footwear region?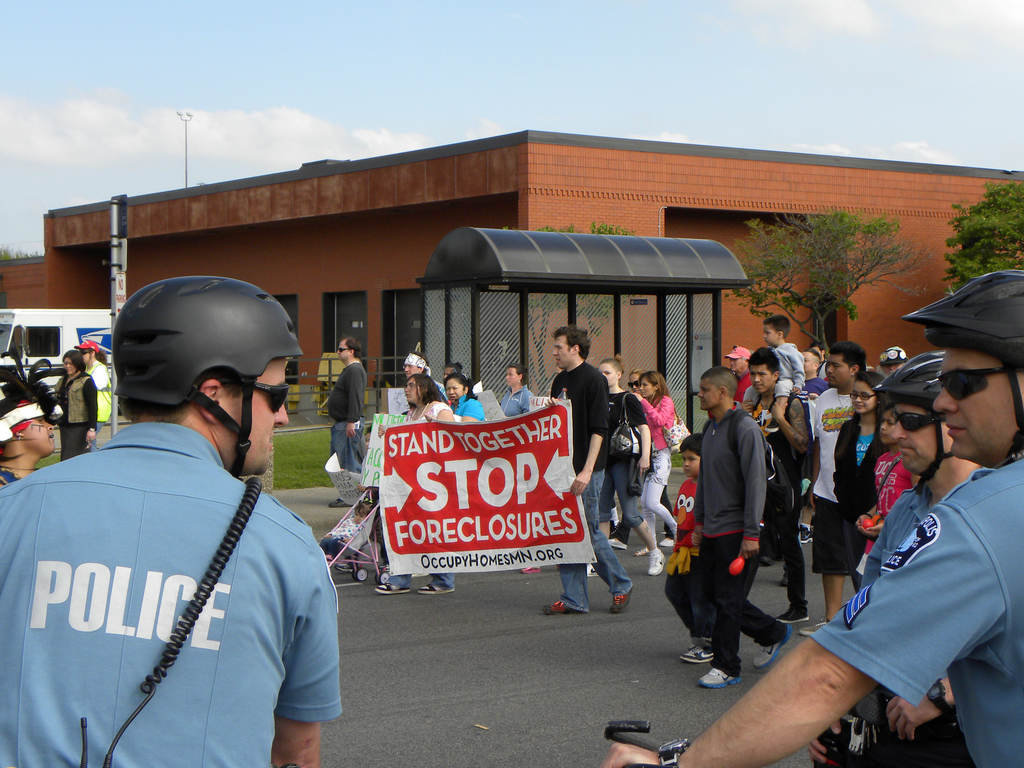
586,561,603,577
